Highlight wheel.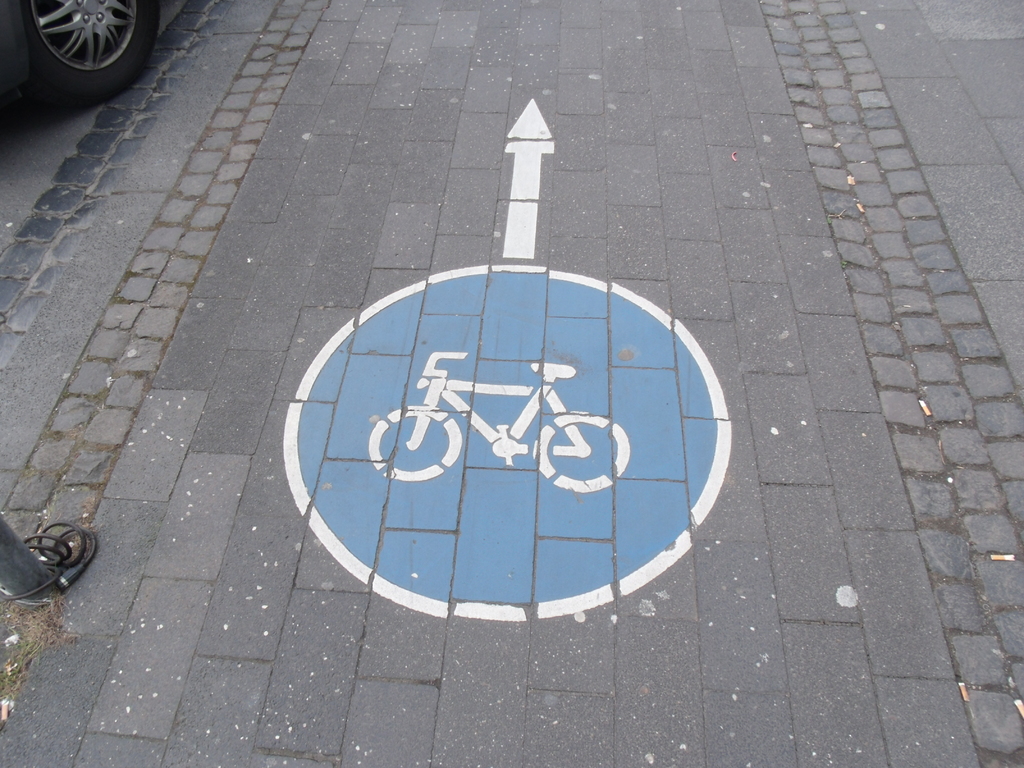
Highlighted region: <box>0,0,164,109</box>.
